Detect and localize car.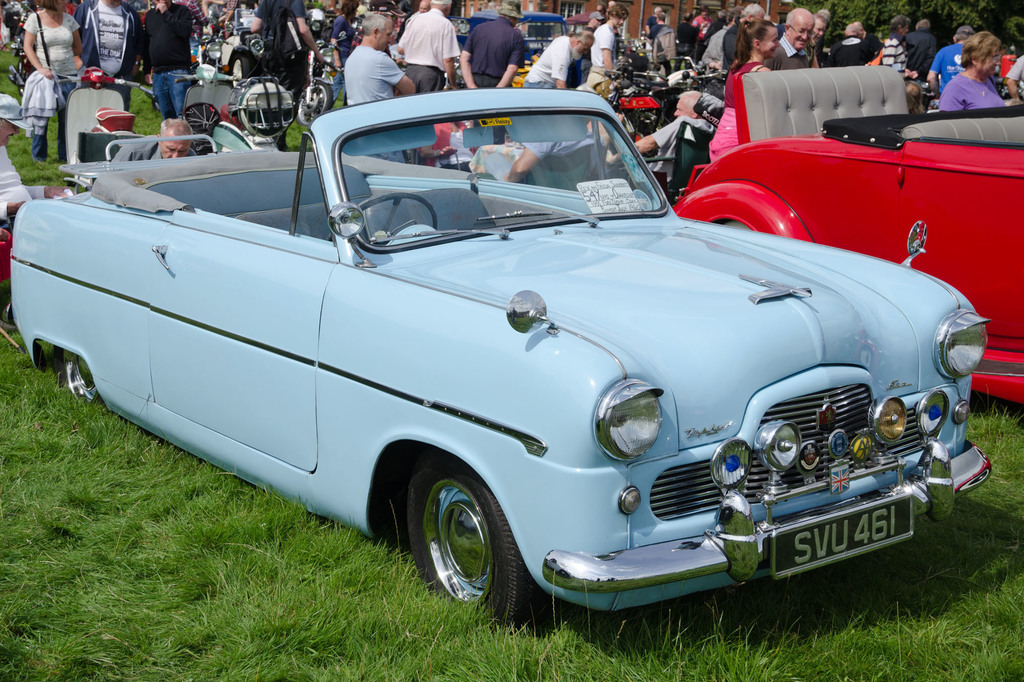
Localized at 447, 10, 568, 63.
